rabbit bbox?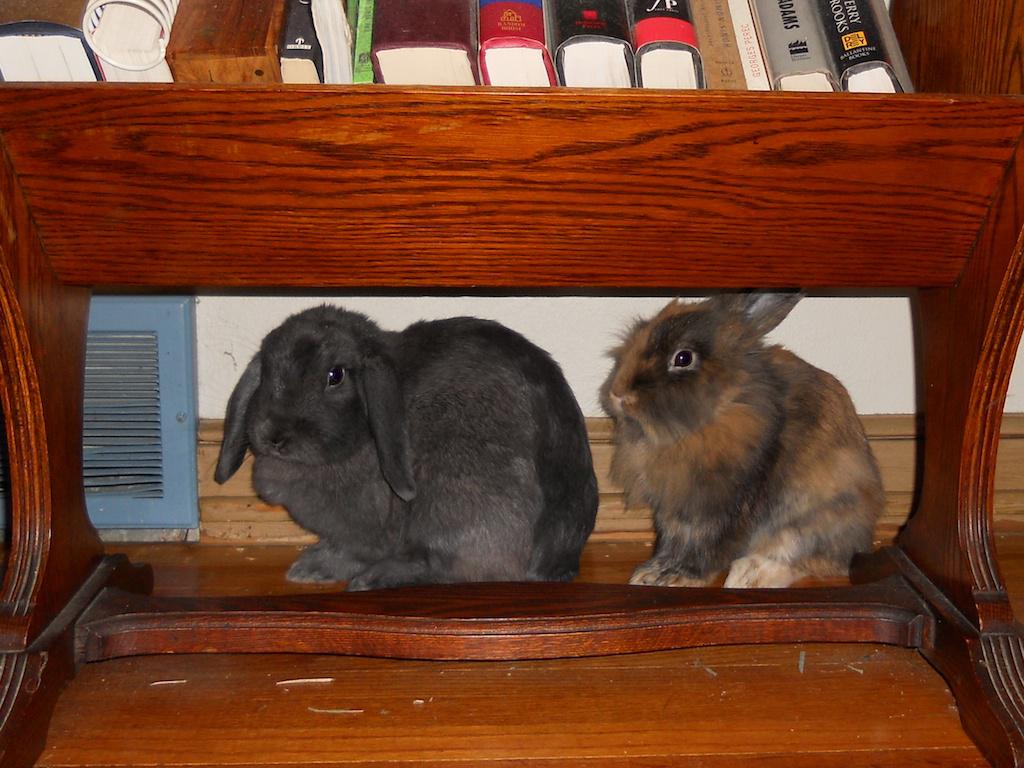
box=[210, 302, 602, 597]
